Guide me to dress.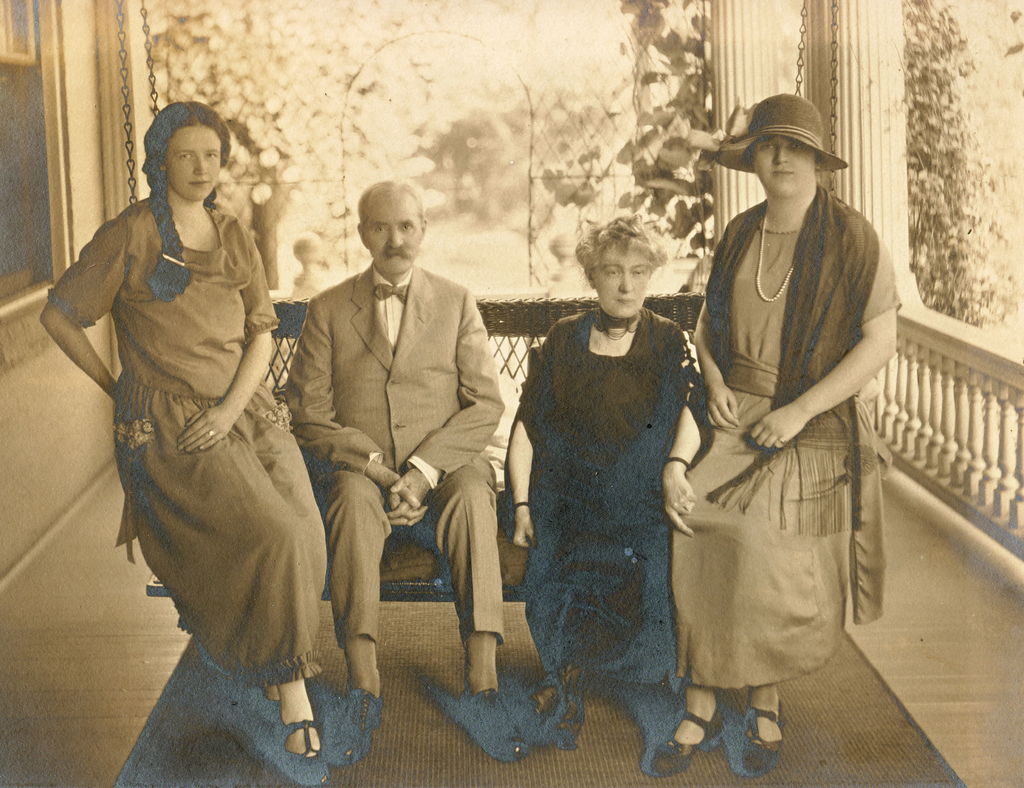
Guidance: detection(47, 192, 332, 688).
